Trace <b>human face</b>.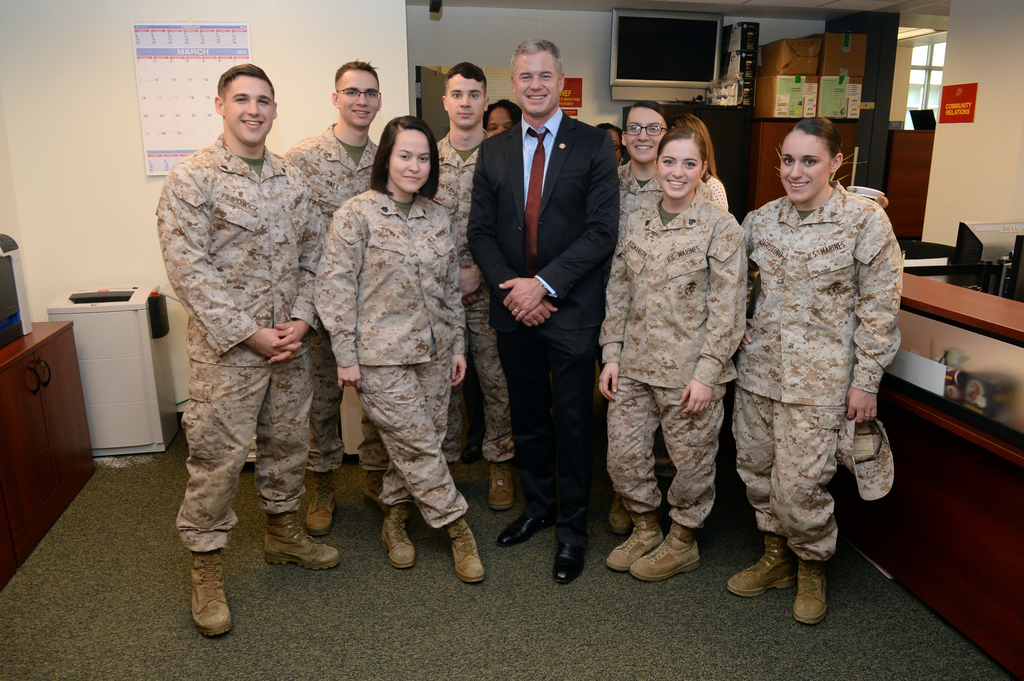
Traced to box=[386, 134, 435, 200].
